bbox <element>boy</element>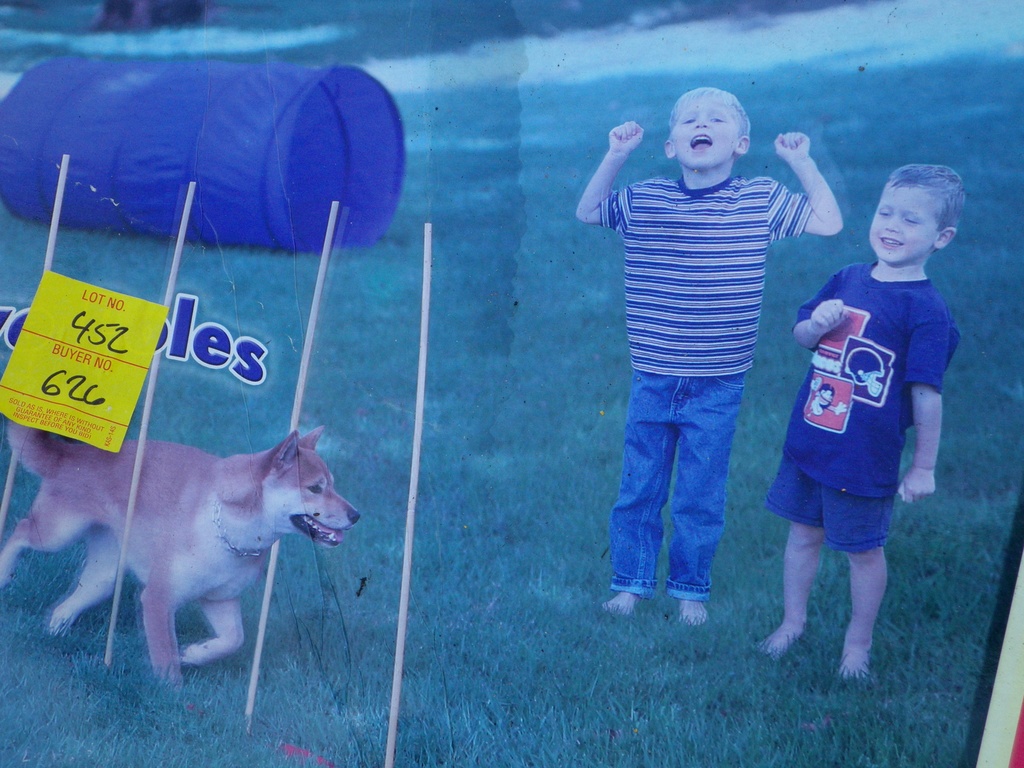
(left=747, top=152, right=973, bottom=678)
